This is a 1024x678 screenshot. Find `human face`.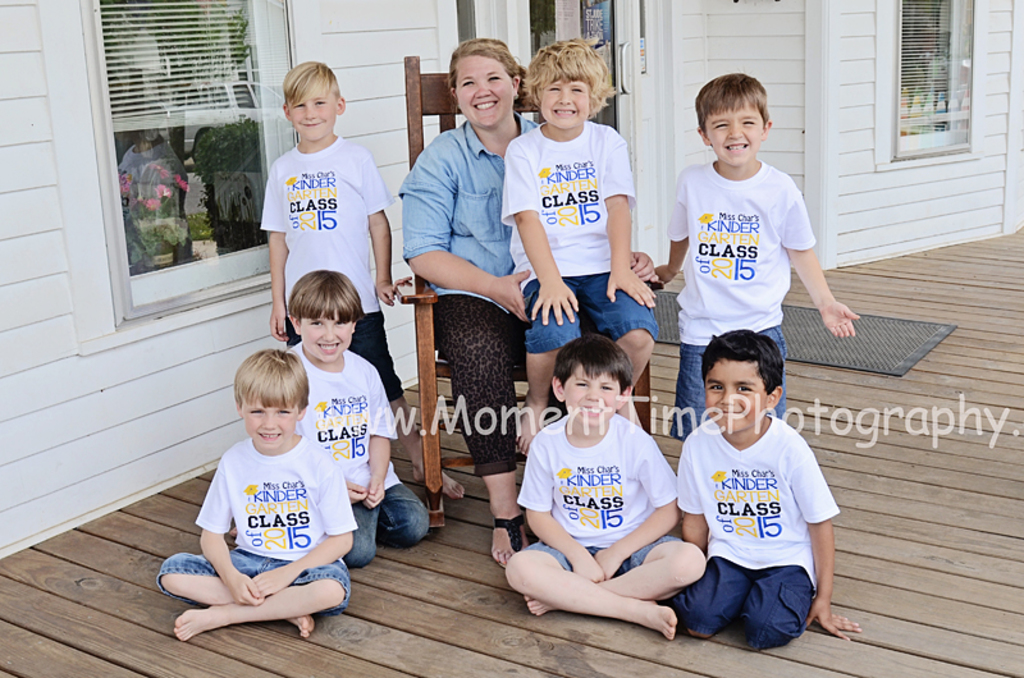
Bounding box: 567:366:622:425.
